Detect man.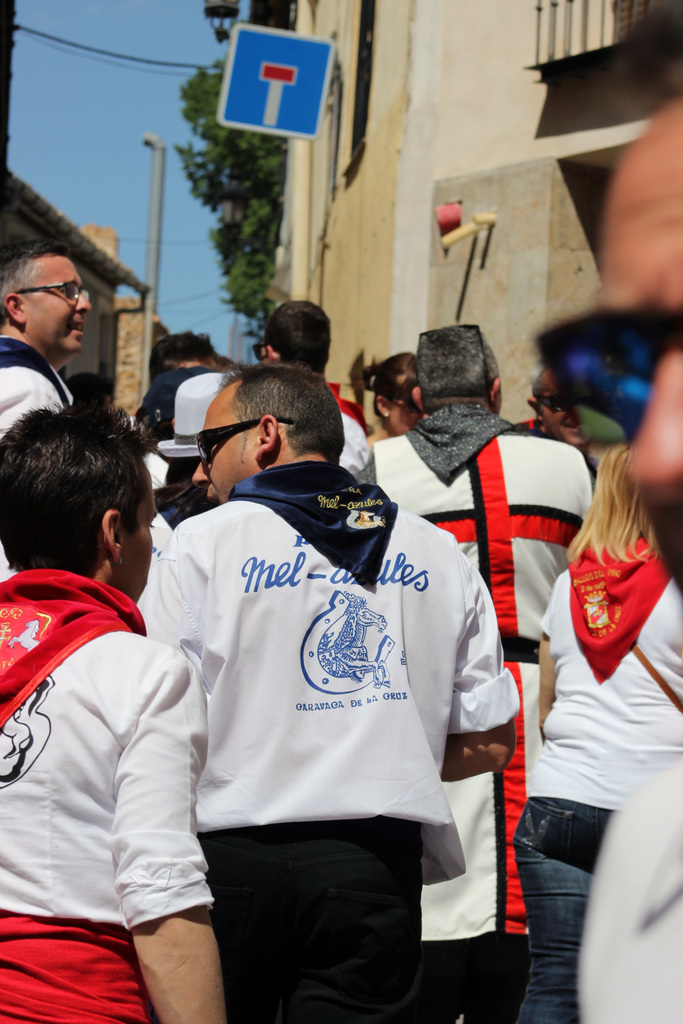
Detected at [0, 404, 229, 1023].
